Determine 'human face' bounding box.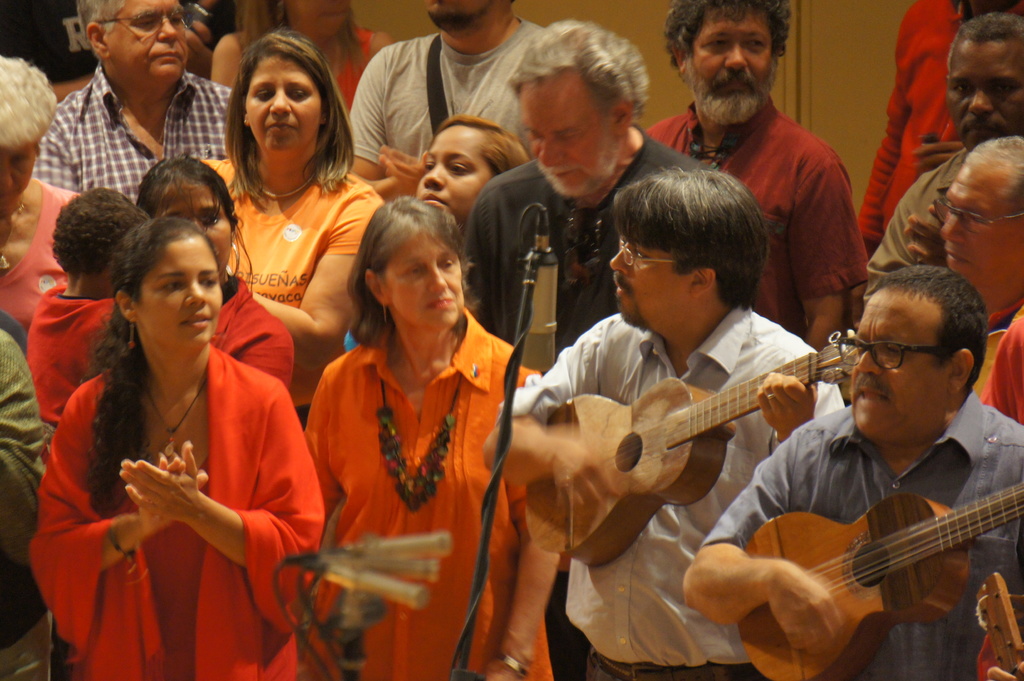
Determined: 519, 83, 605, 195.
